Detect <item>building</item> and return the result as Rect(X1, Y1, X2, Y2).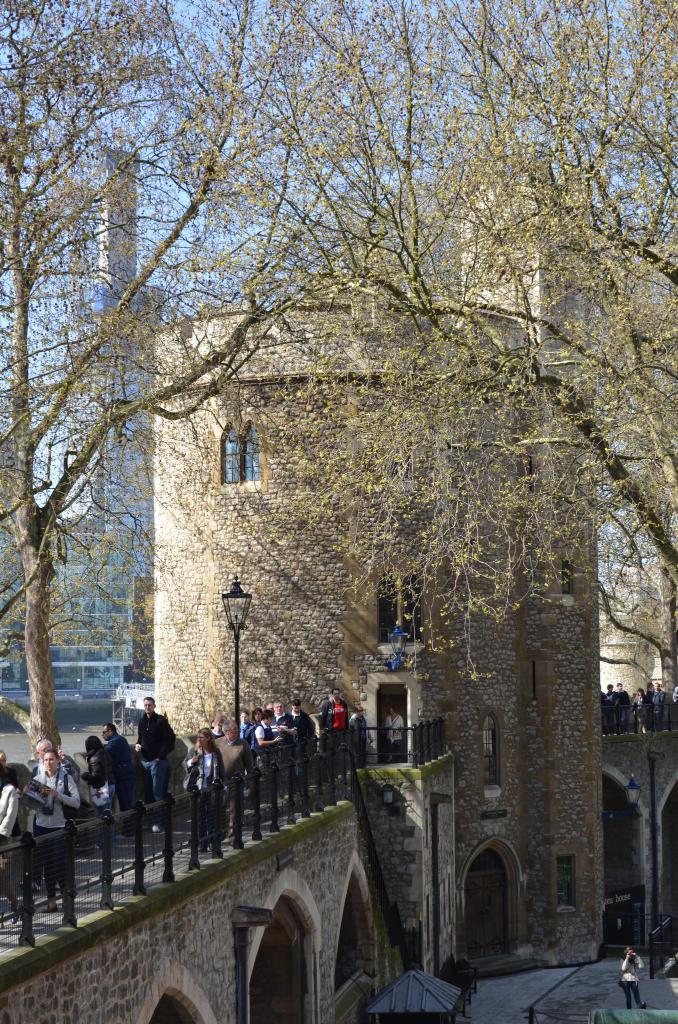
Rect(0, 140, 182, 708).
